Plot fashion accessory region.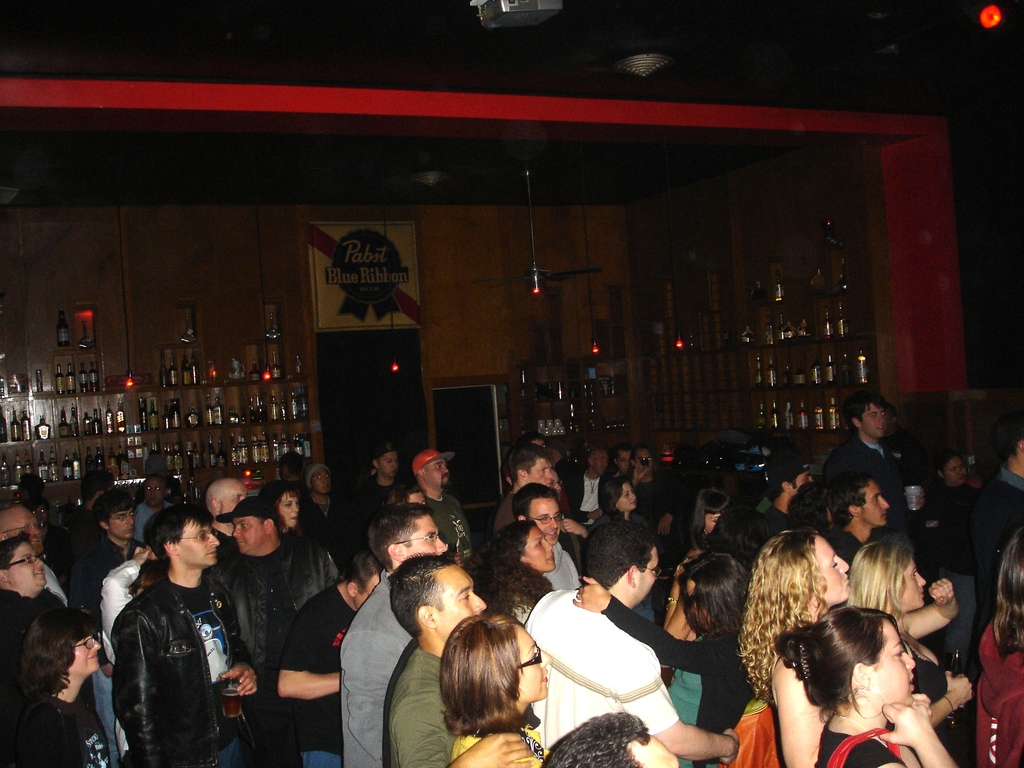
Plotted at select_region(697, 707, 787, 767).
